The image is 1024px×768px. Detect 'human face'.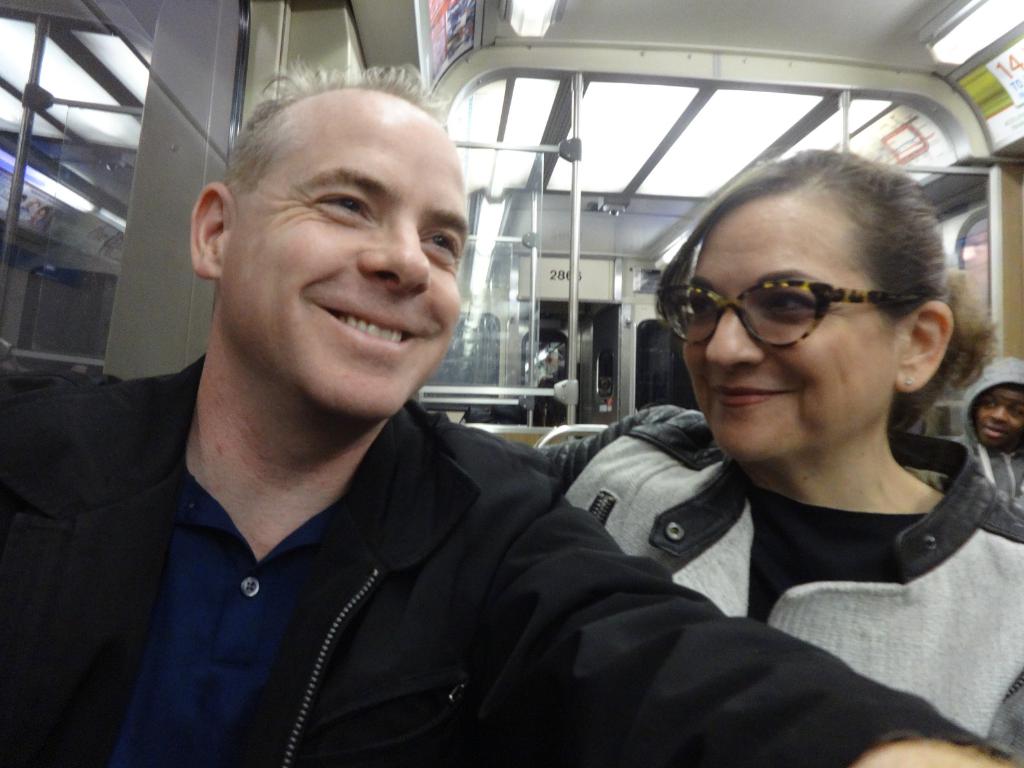
Detection: 234 103 469 418.
